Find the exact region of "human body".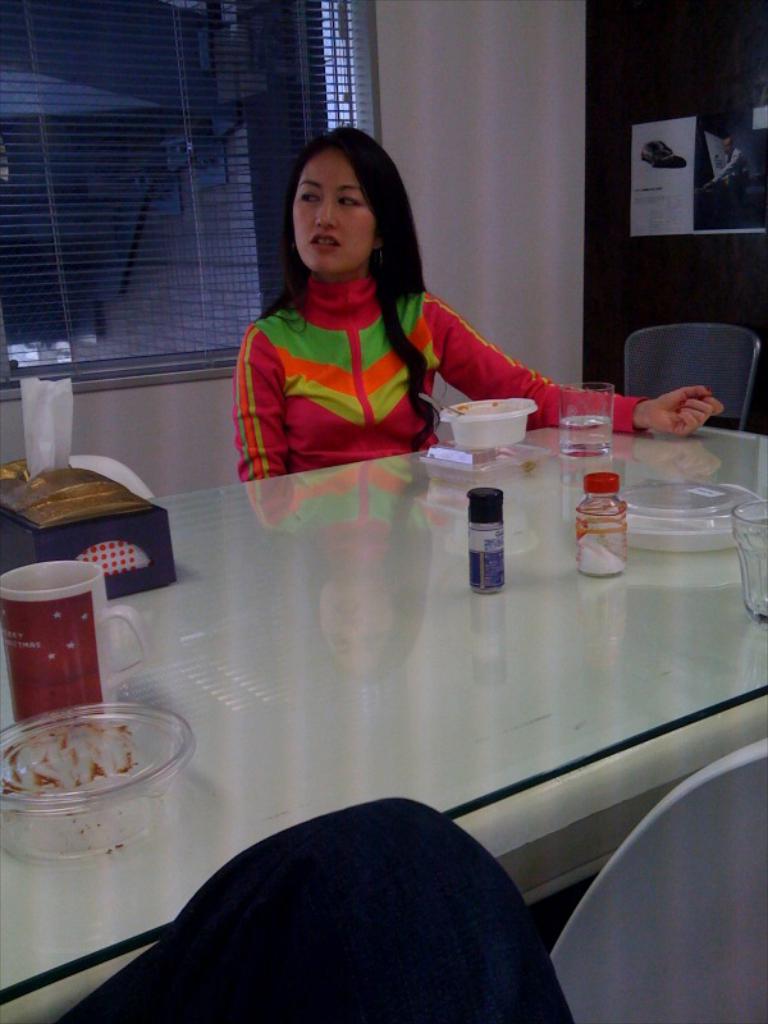
Exact region: box=[237, 125, 719, 471].
